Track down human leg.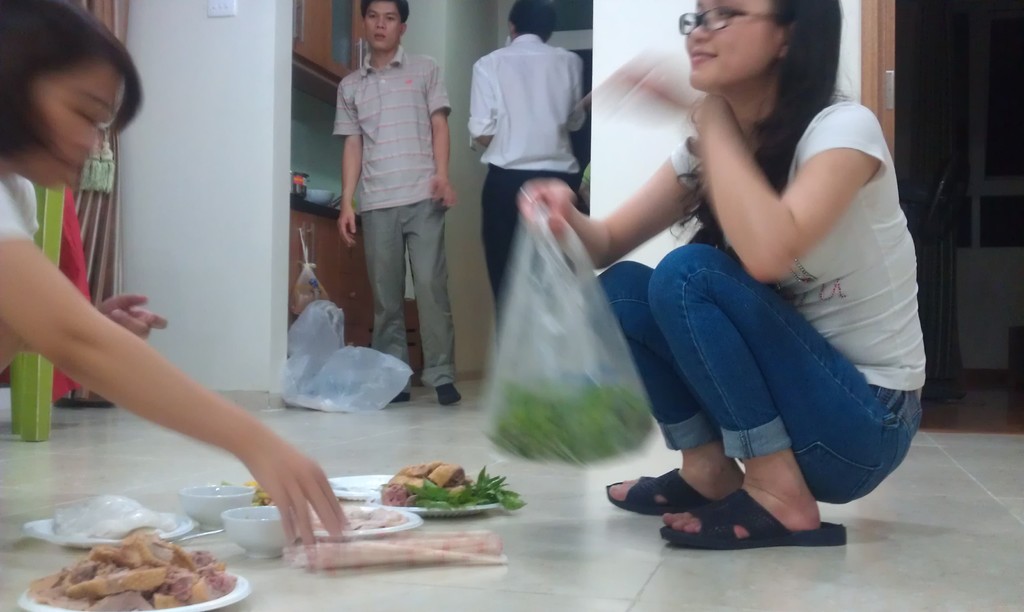
Tracked to [left=664, top=230, right=923, bottom=550].
